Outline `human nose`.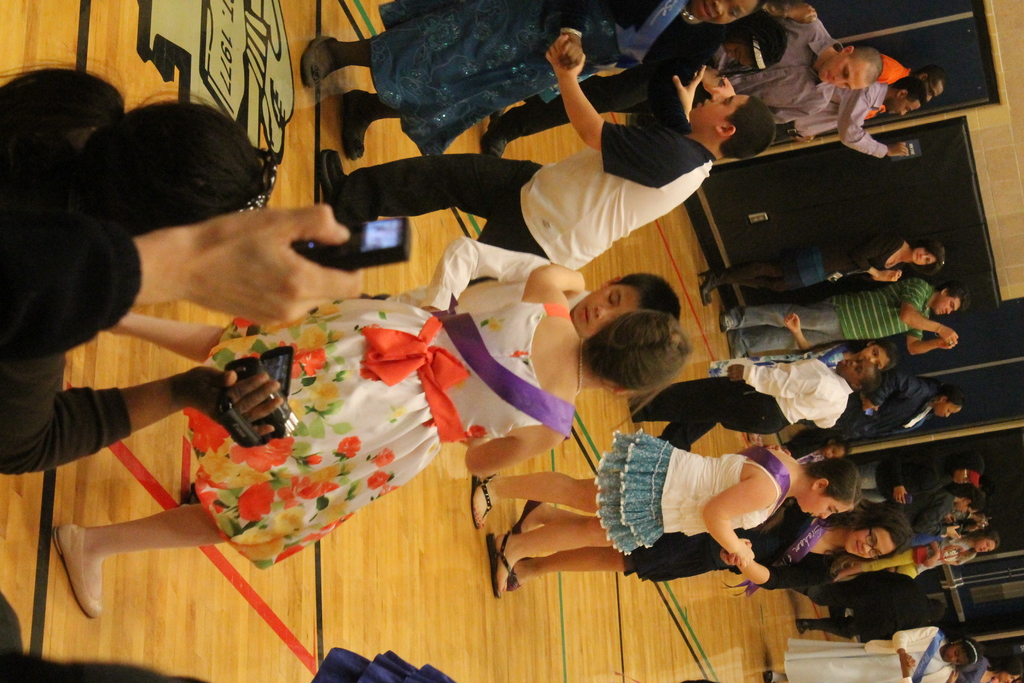
Outline: bbox(835, 79, 845, 85).
